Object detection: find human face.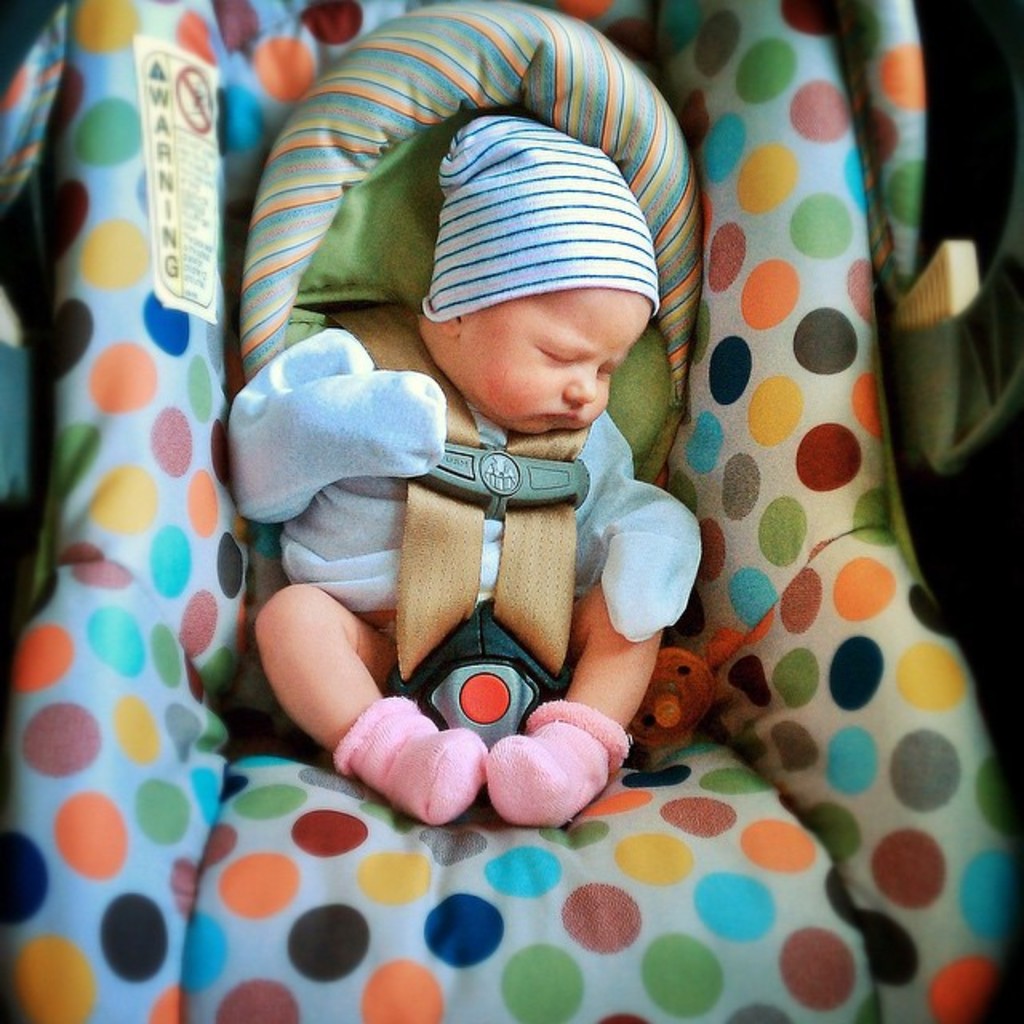
bbox=[461, 290, 656, 437].
